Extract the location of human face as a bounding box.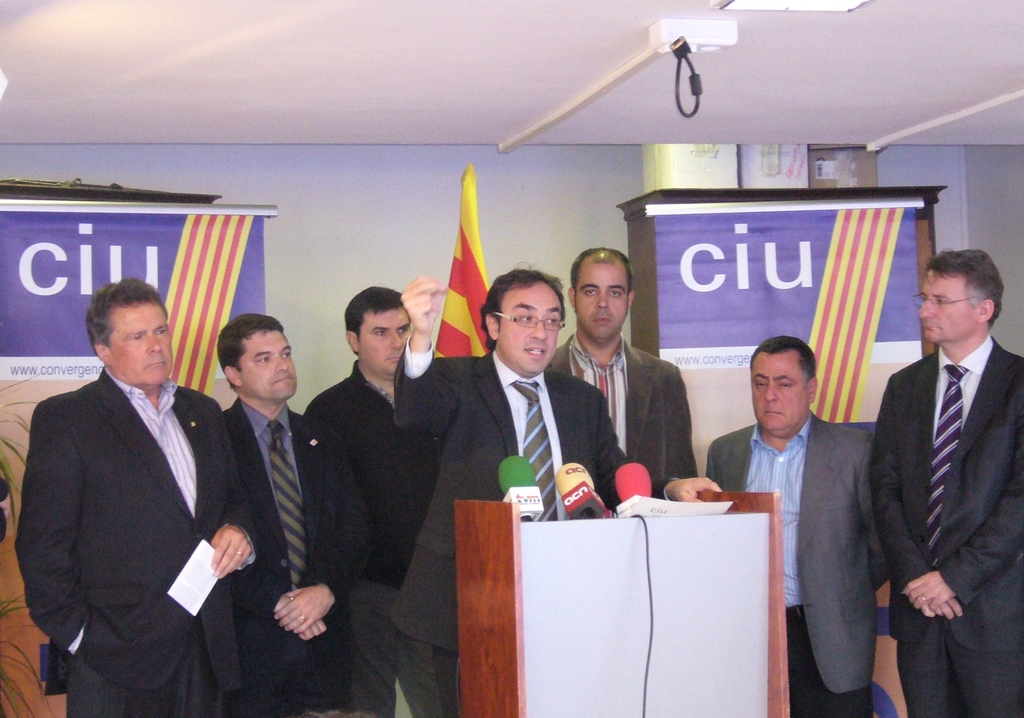
{"left": 579, "top": 256, "right": 628, "bottom": 343}.
